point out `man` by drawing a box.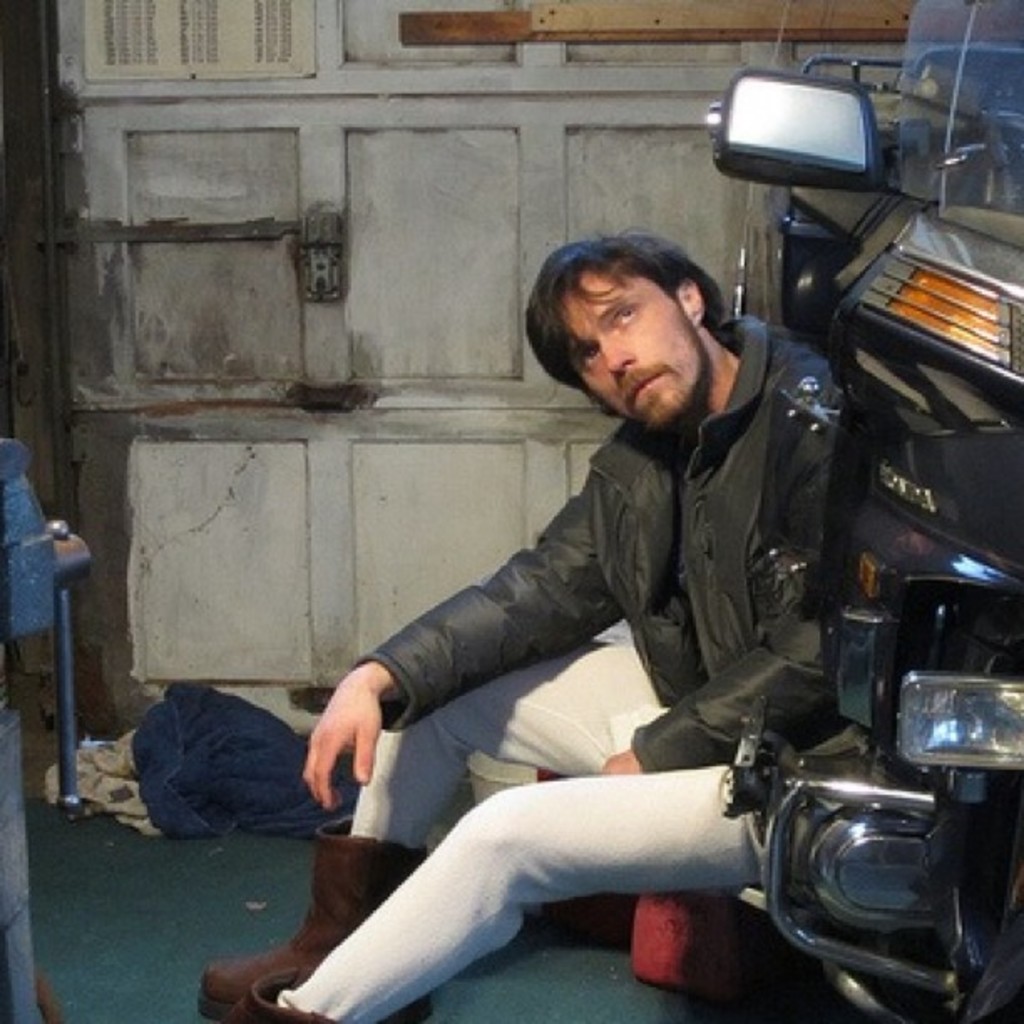
(left=201, top=243, right=863, bottom=1022).
